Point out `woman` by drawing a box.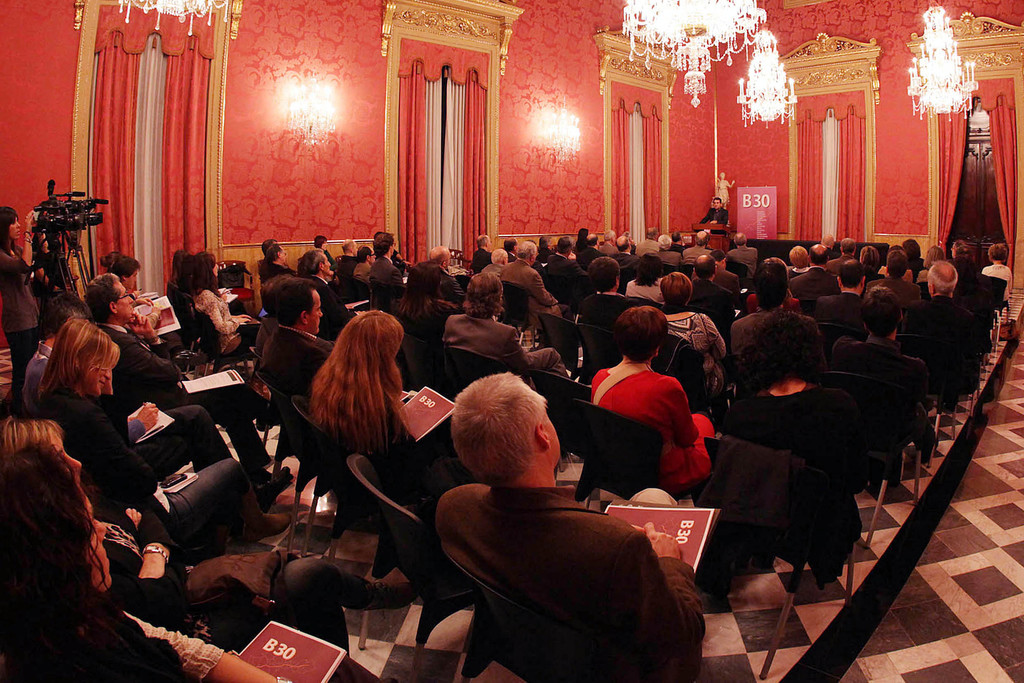
pyautogui.locateOnScreen(902, 239, 922, 275).
